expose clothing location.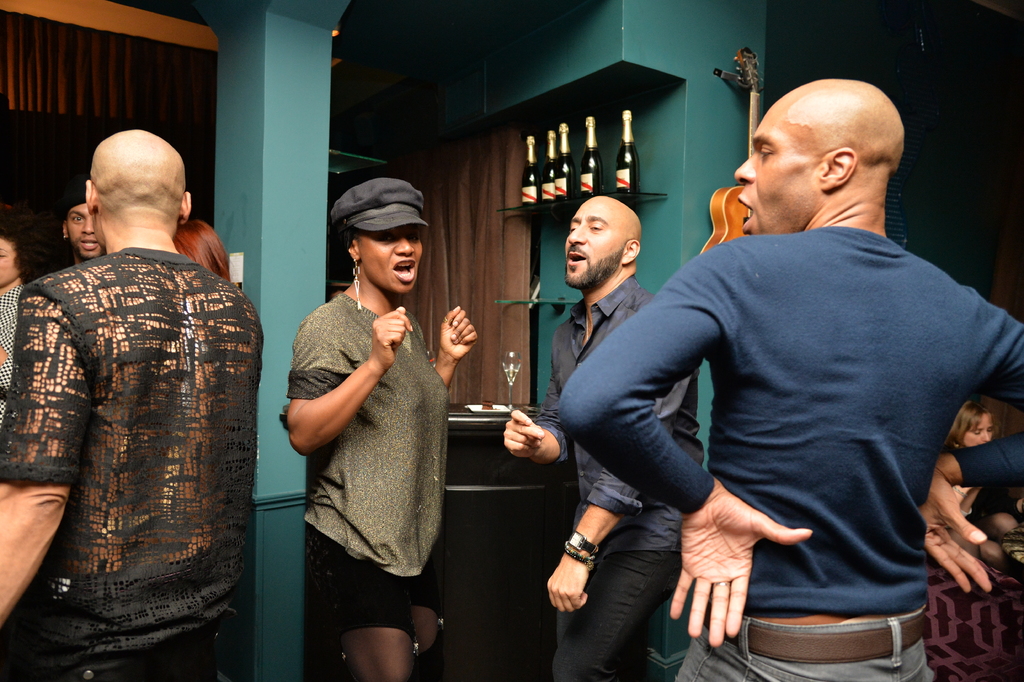
Exposed at box=[954, 412, 1023, 490].
